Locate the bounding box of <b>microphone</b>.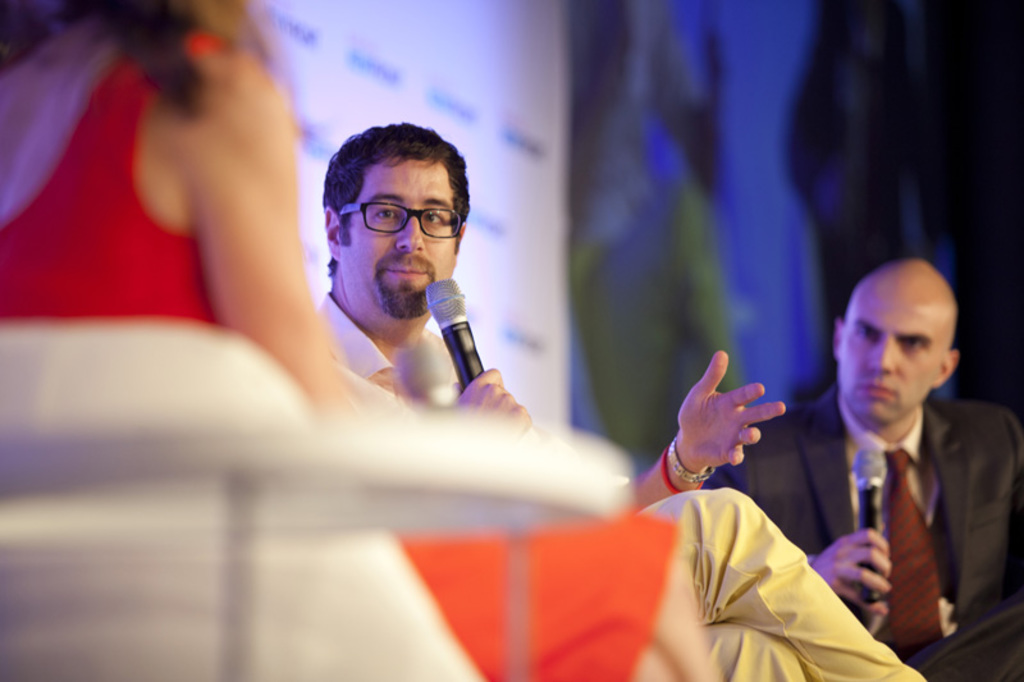
Bounding box: Rect(422, 279, 494, 402).
